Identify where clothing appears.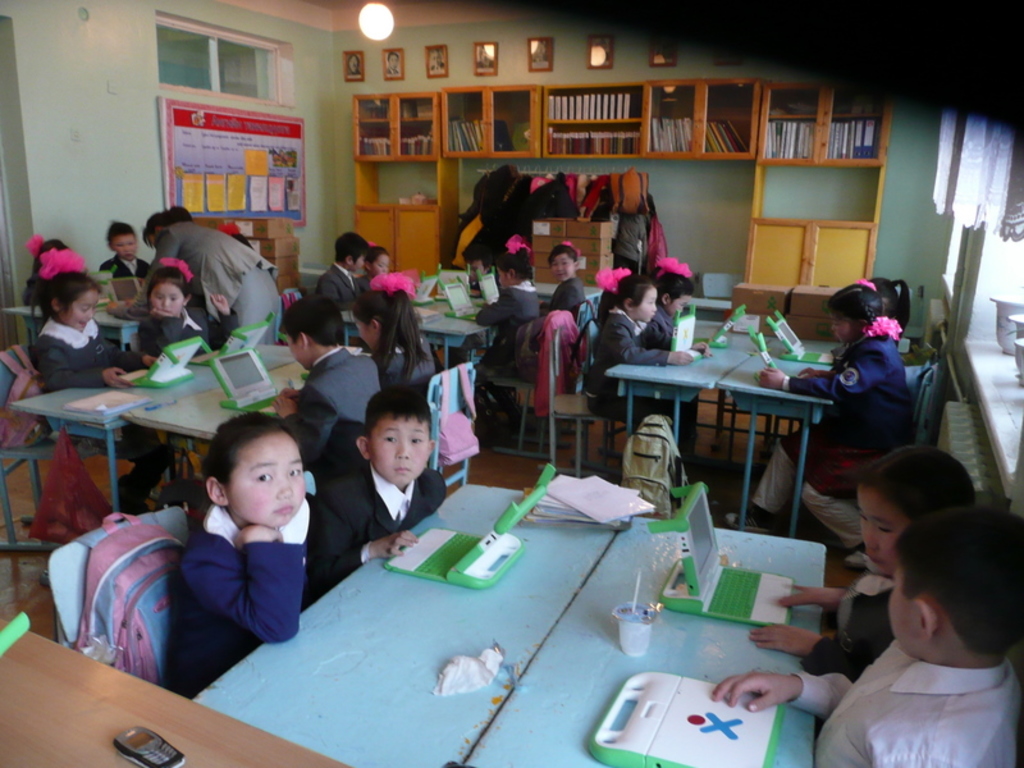
Appears at <box>32,314,132,500</box>.
